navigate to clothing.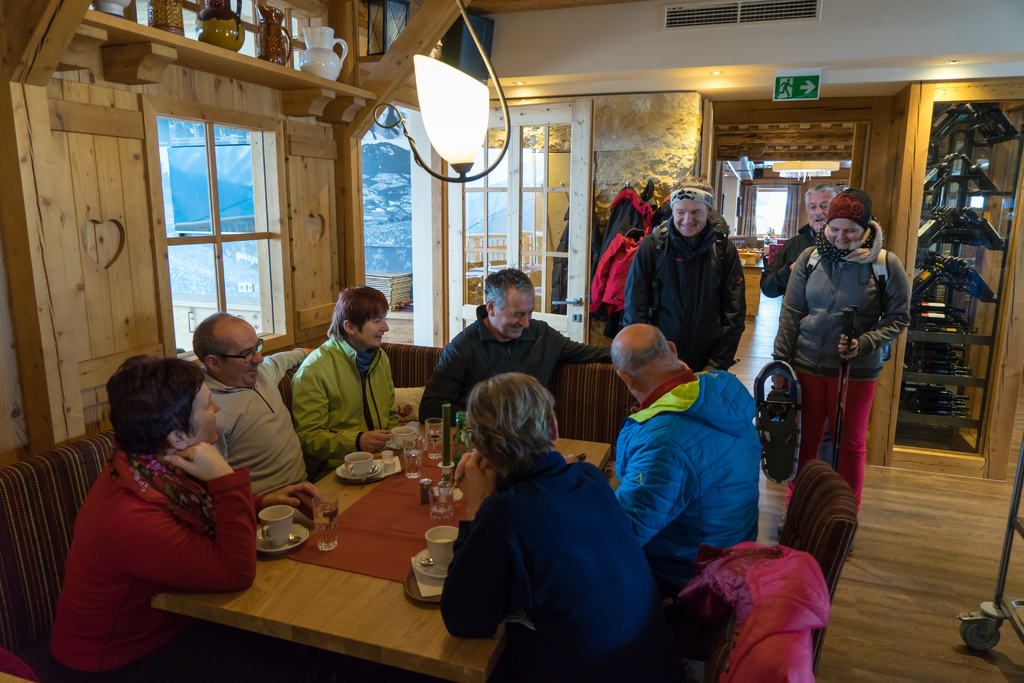
Navigation target: [413, 312, 618, 409].
